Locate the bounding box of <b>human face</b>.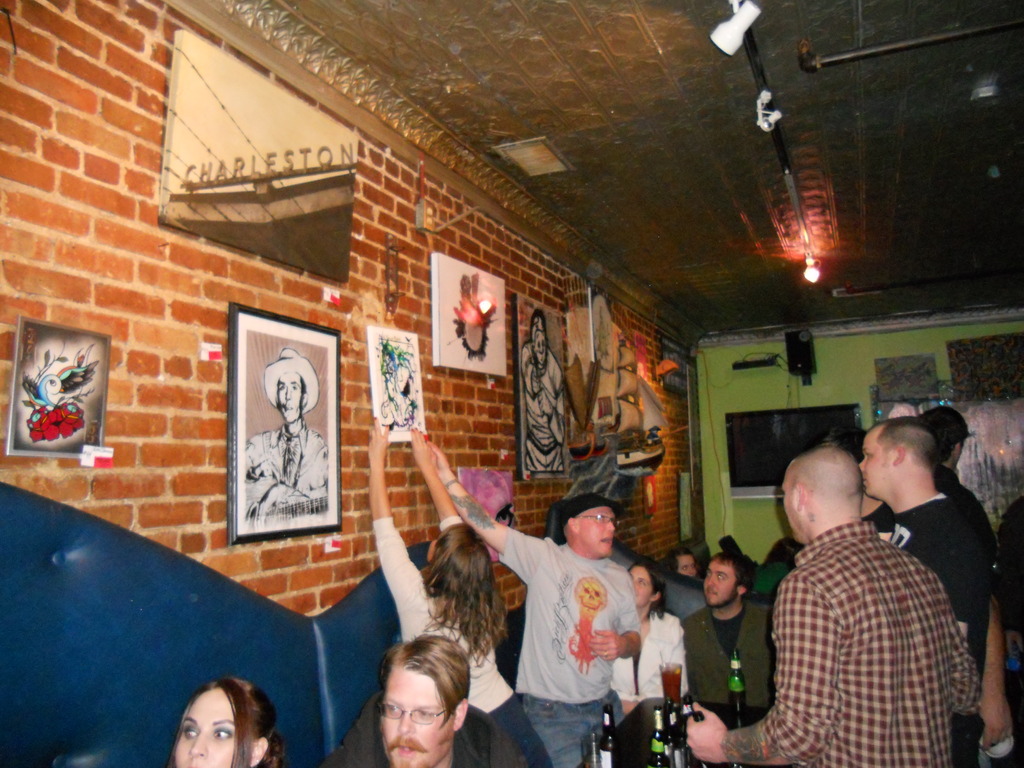
Bounding box: box(676, 556, 699, 577).
